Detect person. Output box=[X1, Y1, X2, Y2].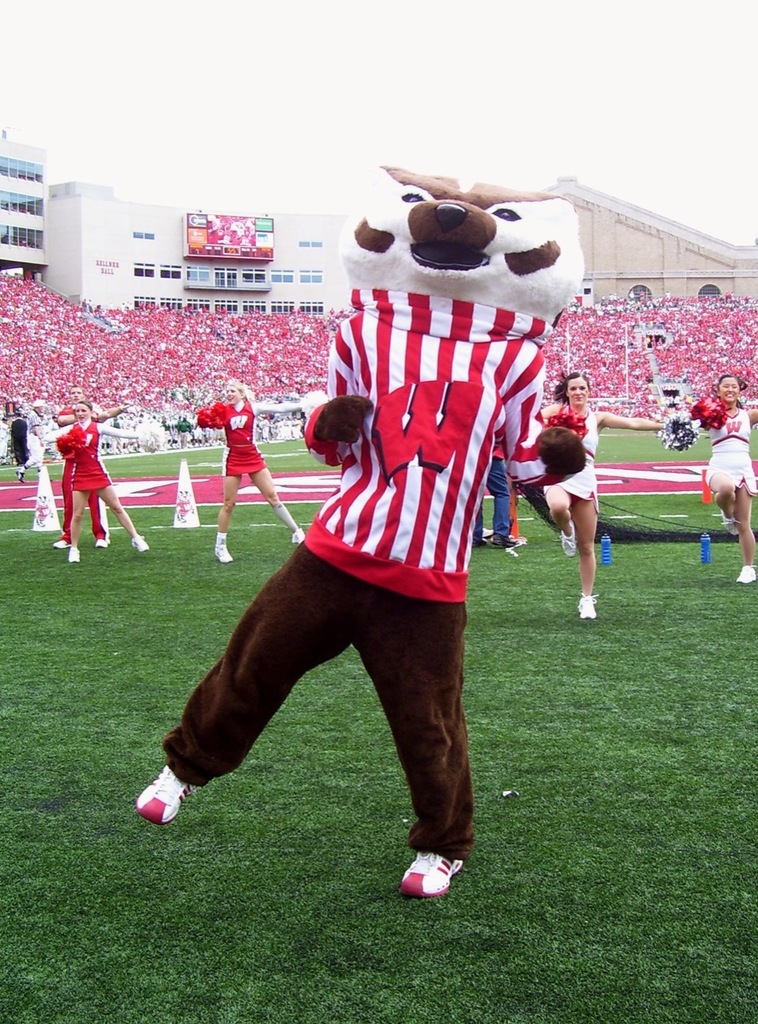
box=[677, 369, 757, 582].
